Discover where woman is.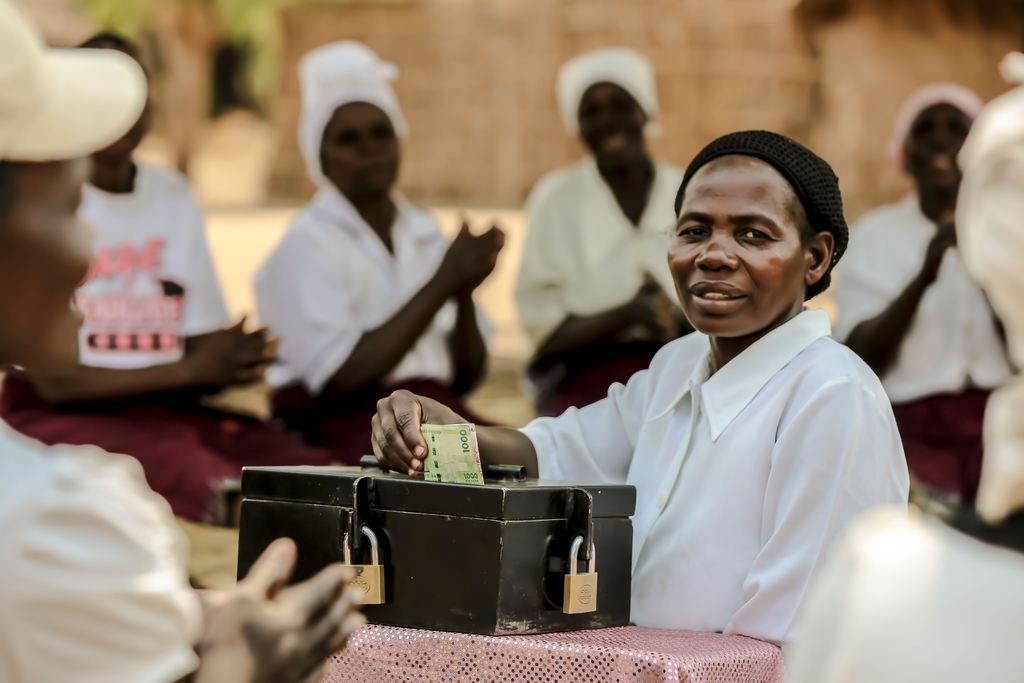
Discovered at BBox(370, 129, 902, 639).
